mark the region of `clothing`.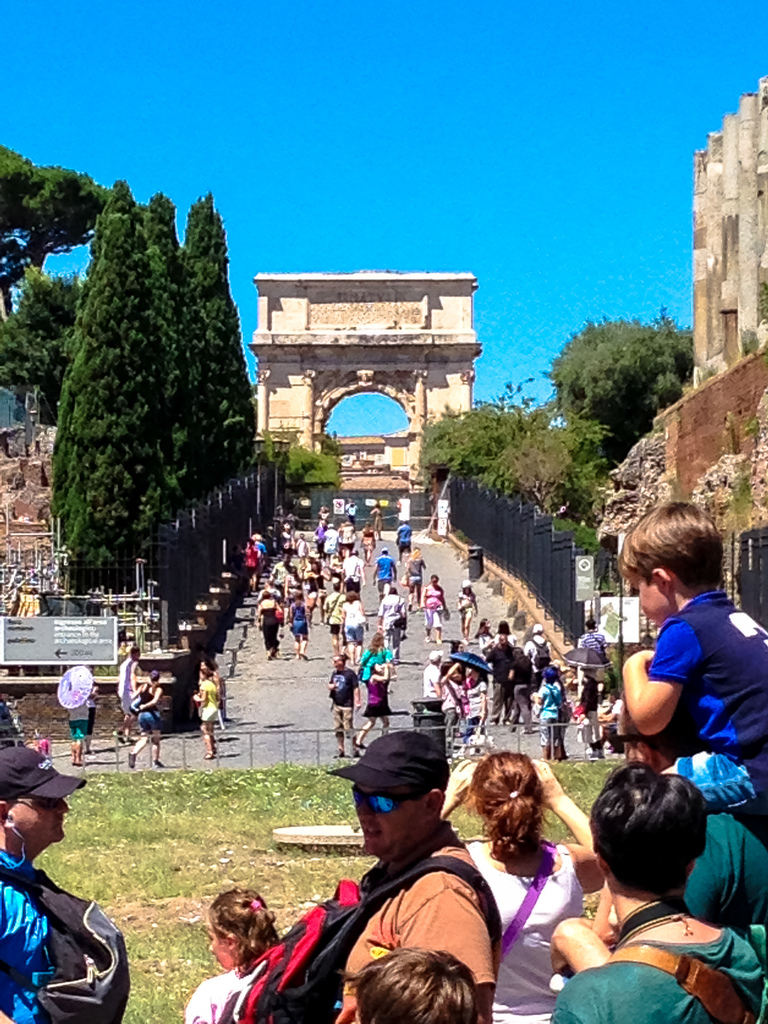
Region: BBox(392, 525, 415, 554).
